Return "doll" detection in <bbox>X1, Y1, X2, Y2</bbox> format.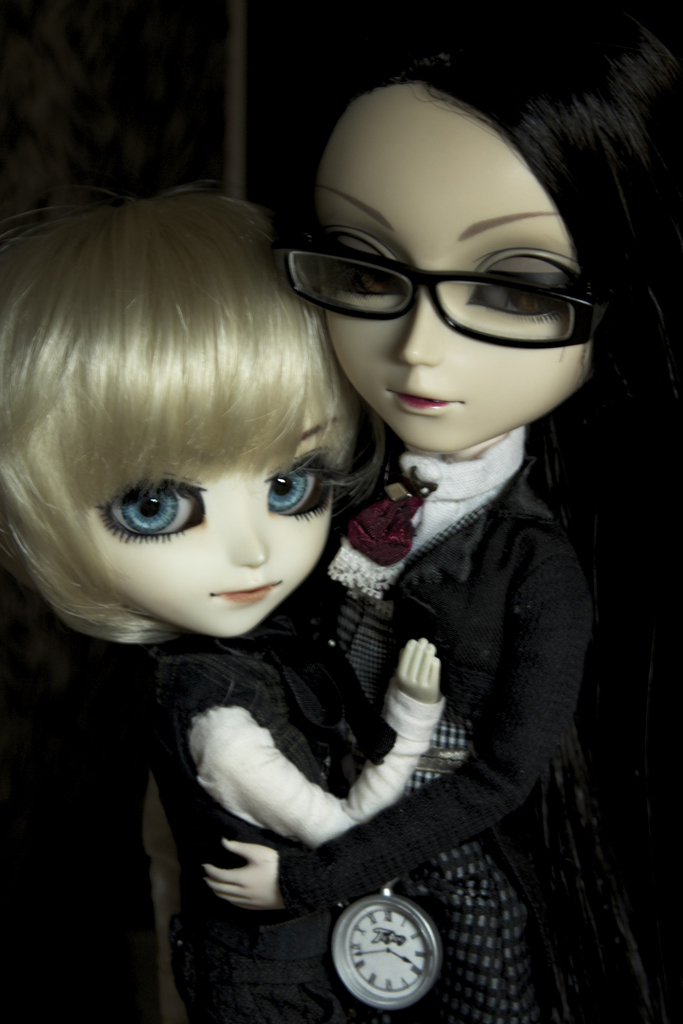
<bbox>0, 179, 448, 1021</bbox>.
